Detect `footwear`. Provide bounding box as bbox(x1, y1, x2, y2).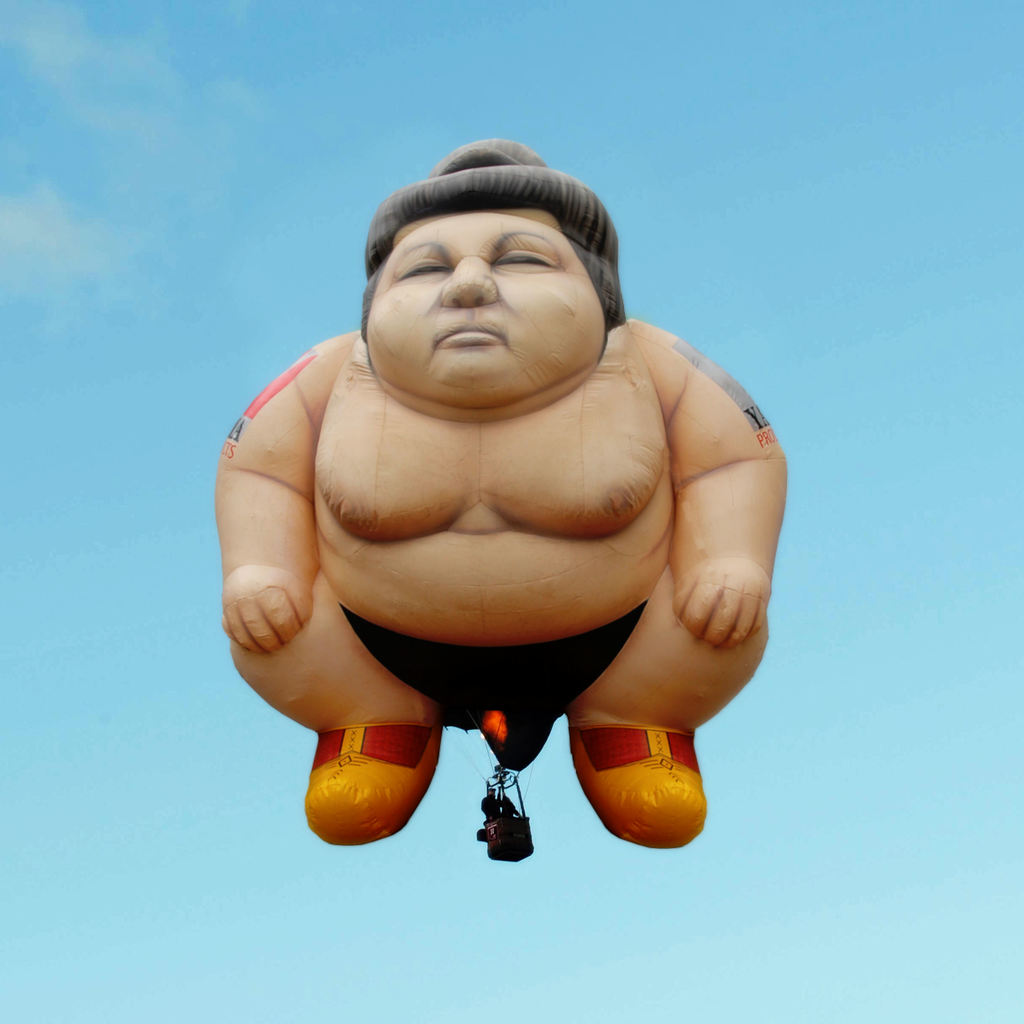
bbox(571, 717, 704, 856).
